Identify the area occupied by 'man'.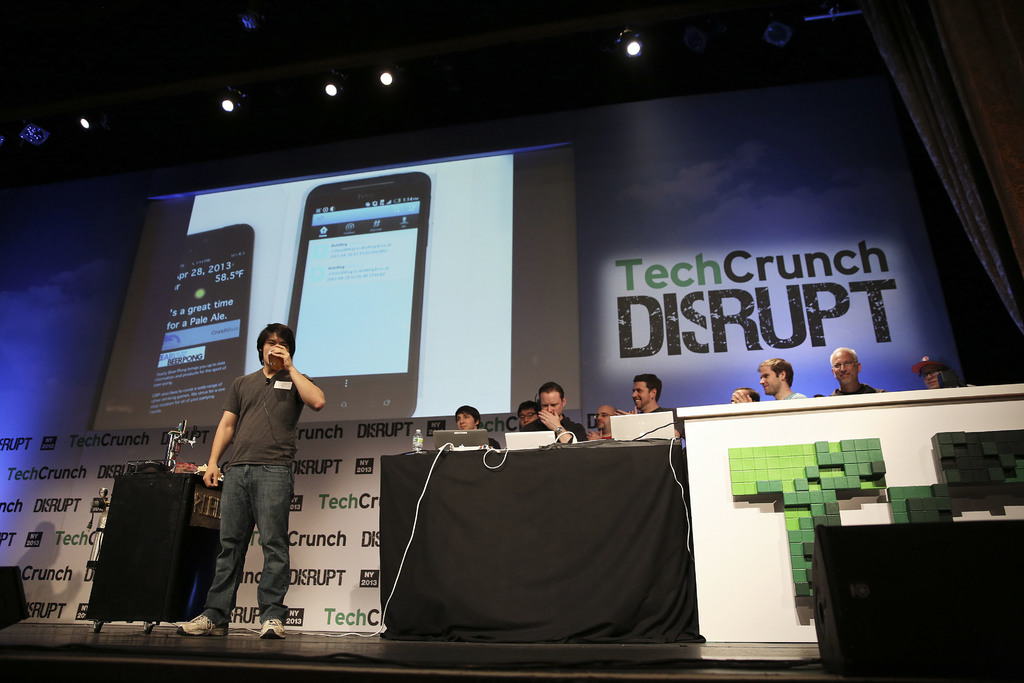
Area: Rect(612, 375, 685, 438).
